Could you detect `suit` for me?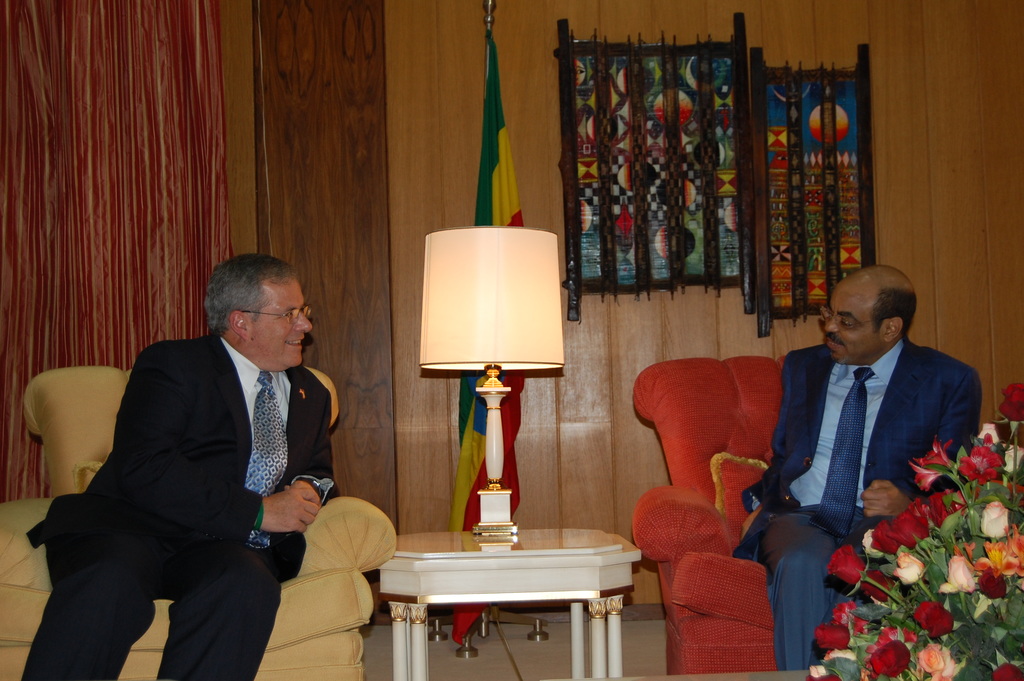
Detection result: <bbox>763, 290, 982, 621</bbox>.
